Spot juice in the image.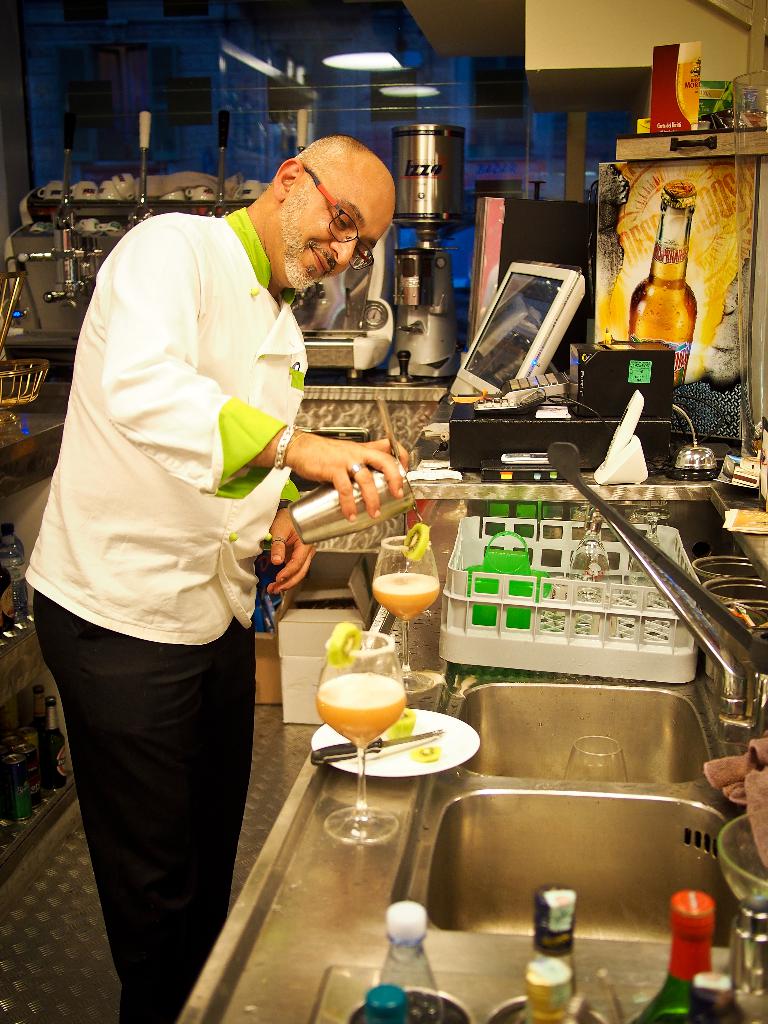
juice found at Rect(371, 567, 439, 620).
